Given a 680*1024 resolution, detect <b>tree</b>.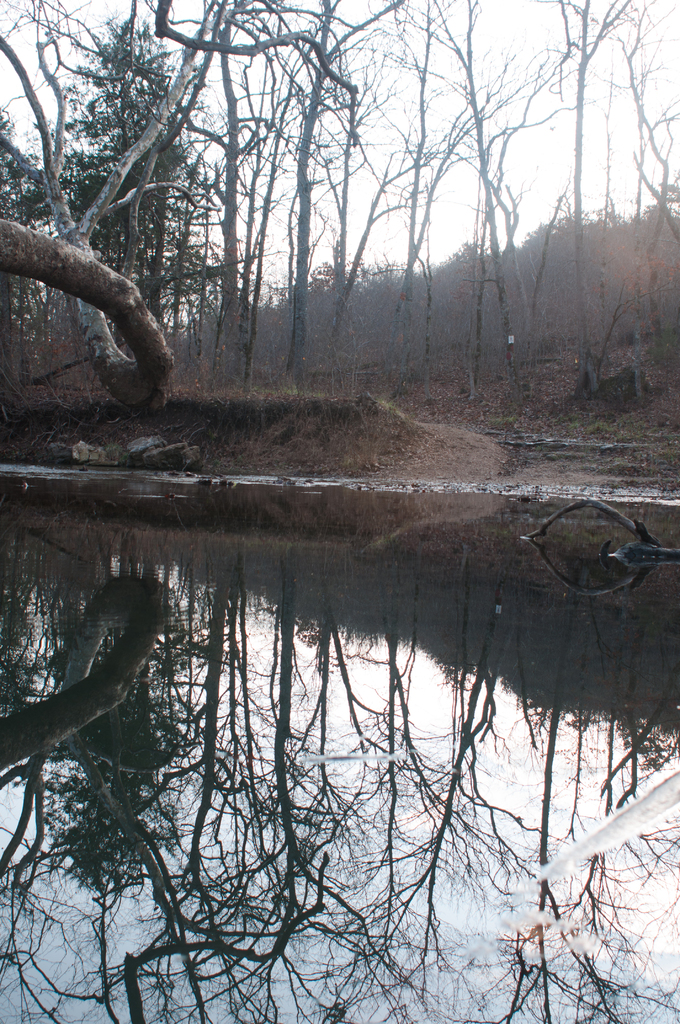
region(0, 0, 361, 413).
